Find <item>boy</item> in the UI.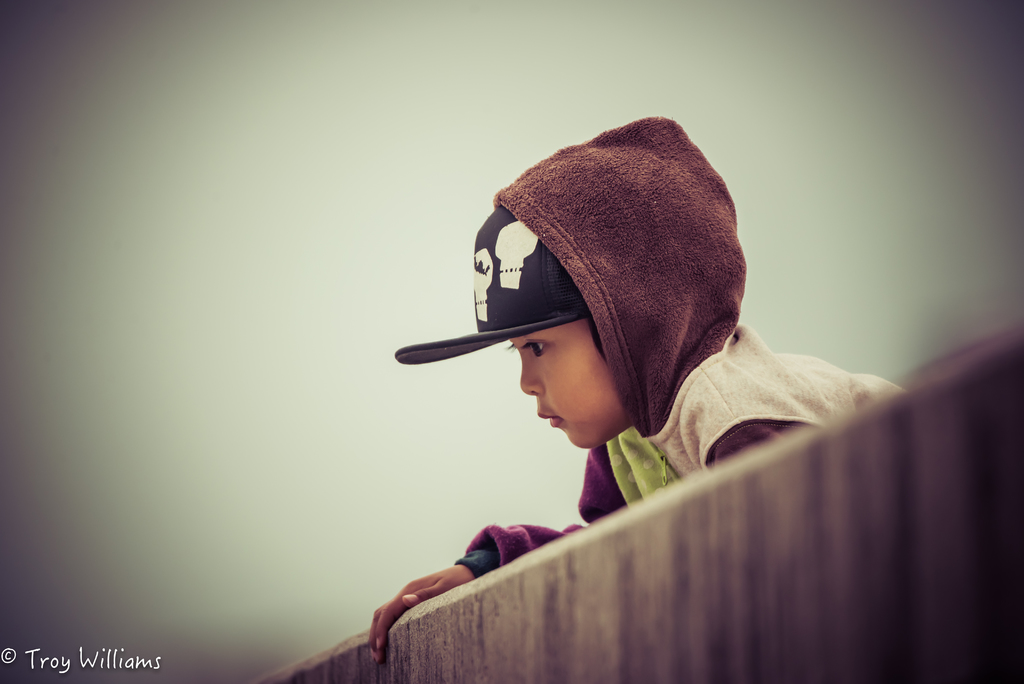
UI element at <bbox>366, 110, 904, 665</bbox>.
